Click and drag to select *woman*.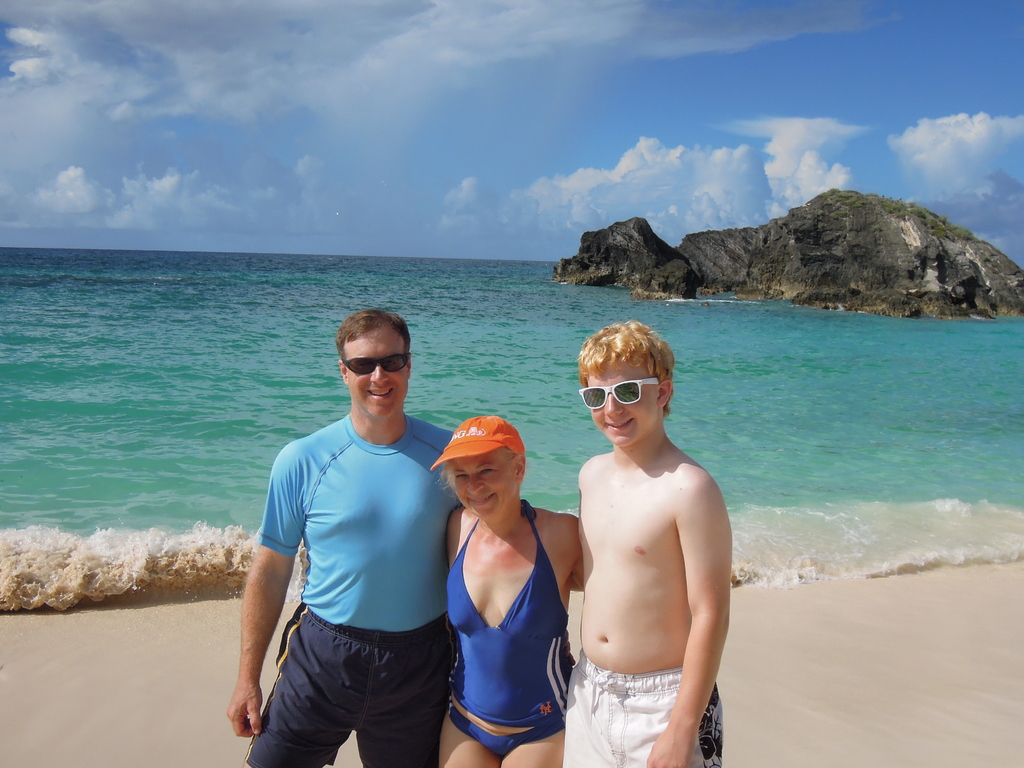
Selection: (435,411,586,767).
